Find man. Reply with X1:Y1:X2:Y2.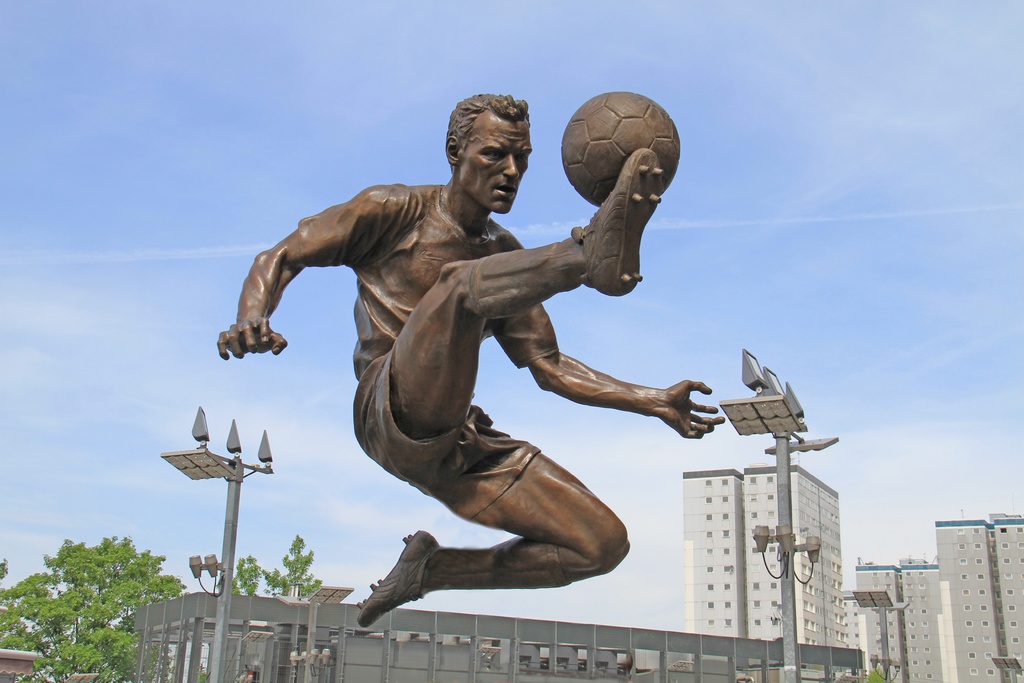
257:111:674:616.
